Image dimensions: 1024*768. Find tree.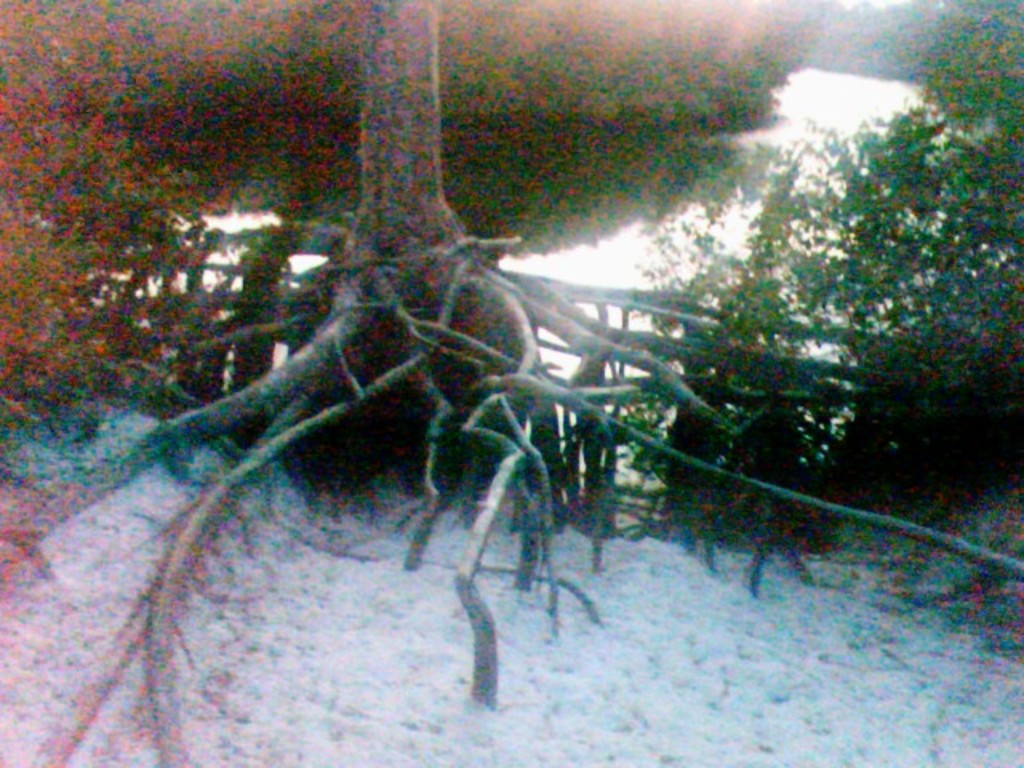
{"left": 618, "top": 0, "right": 1022, "bottom": 603}.
